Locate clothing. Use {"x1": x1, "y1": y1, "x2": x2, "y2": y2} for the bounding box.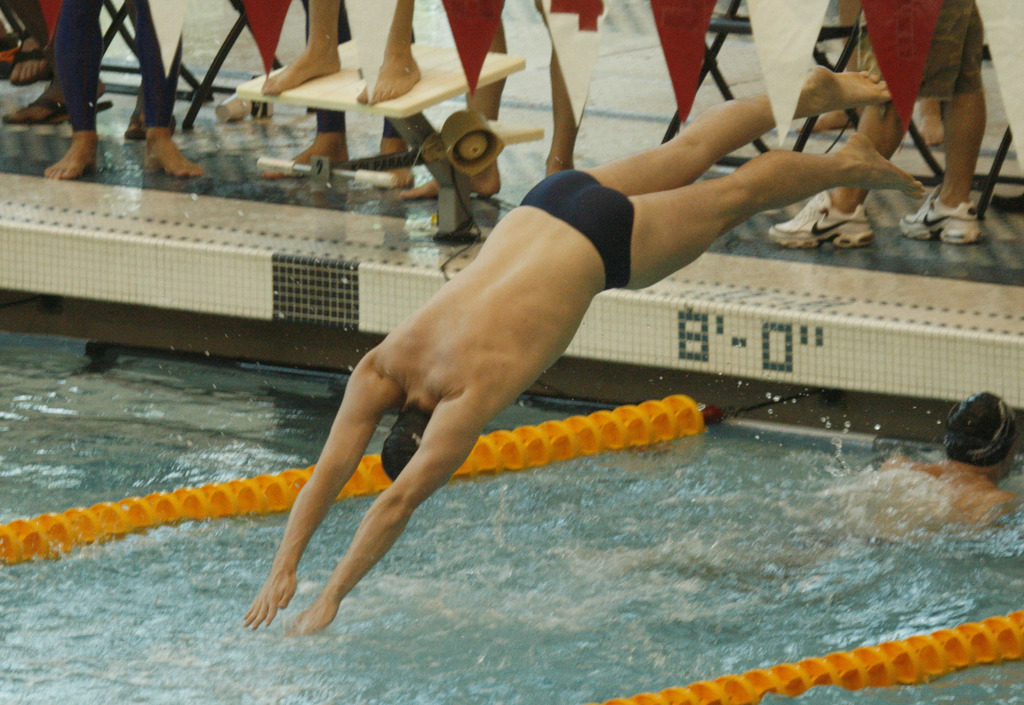
{"x1": 518, "y1": 165, "x2": 636, "y2": 289}.
